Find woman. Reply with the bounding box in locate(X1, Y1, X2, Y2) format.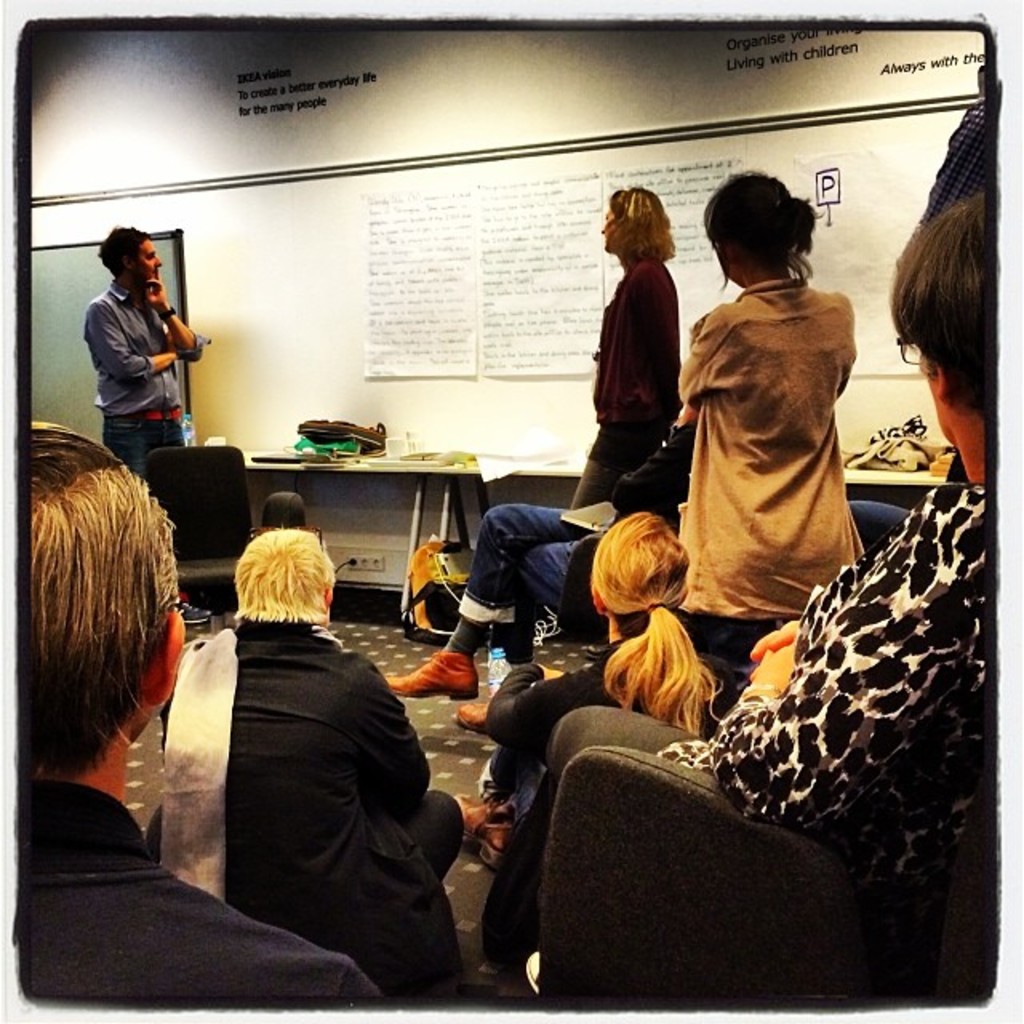
locate(568, 174, 672, 502).
